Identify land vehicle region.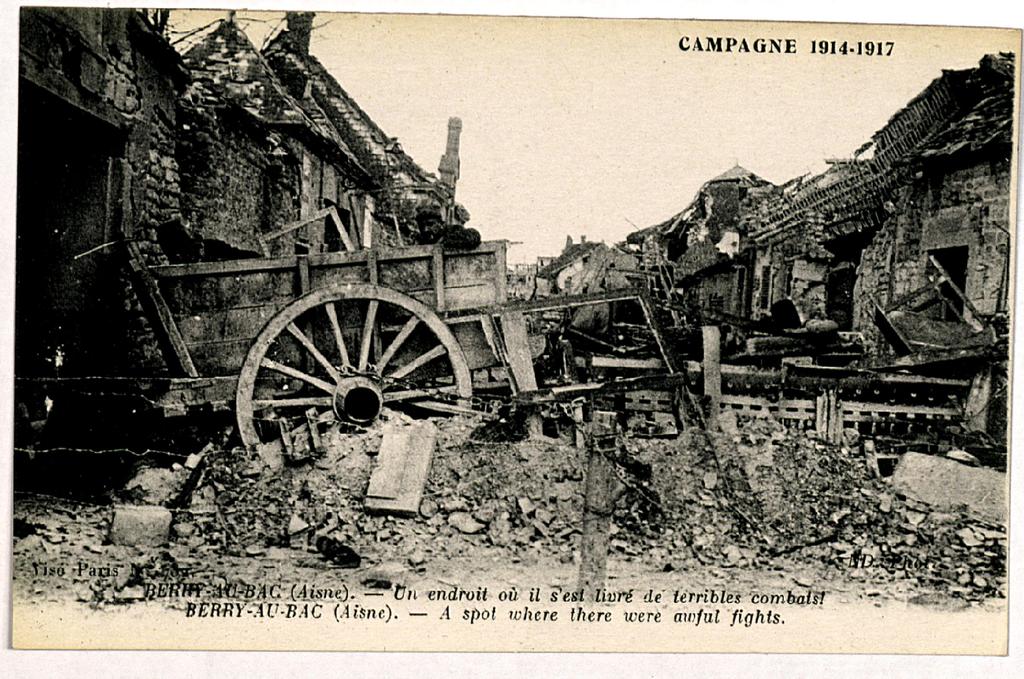
Region: [114,217,611,473].
